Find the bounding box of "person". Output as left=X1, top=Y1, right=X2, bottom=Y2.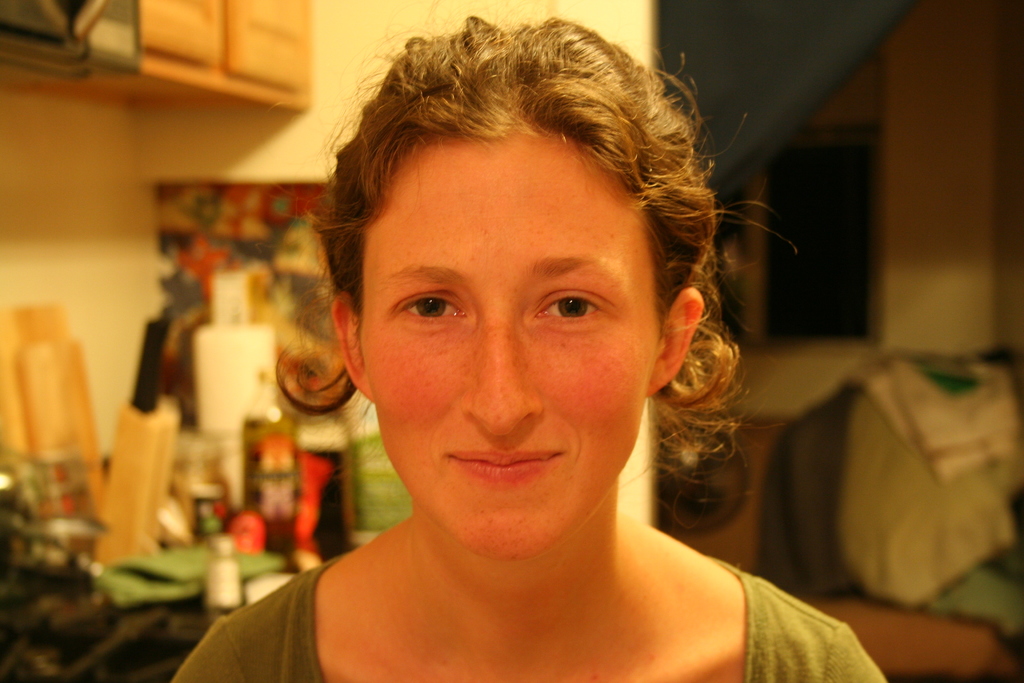
left=168, top=16, right=890, bottom=682.
